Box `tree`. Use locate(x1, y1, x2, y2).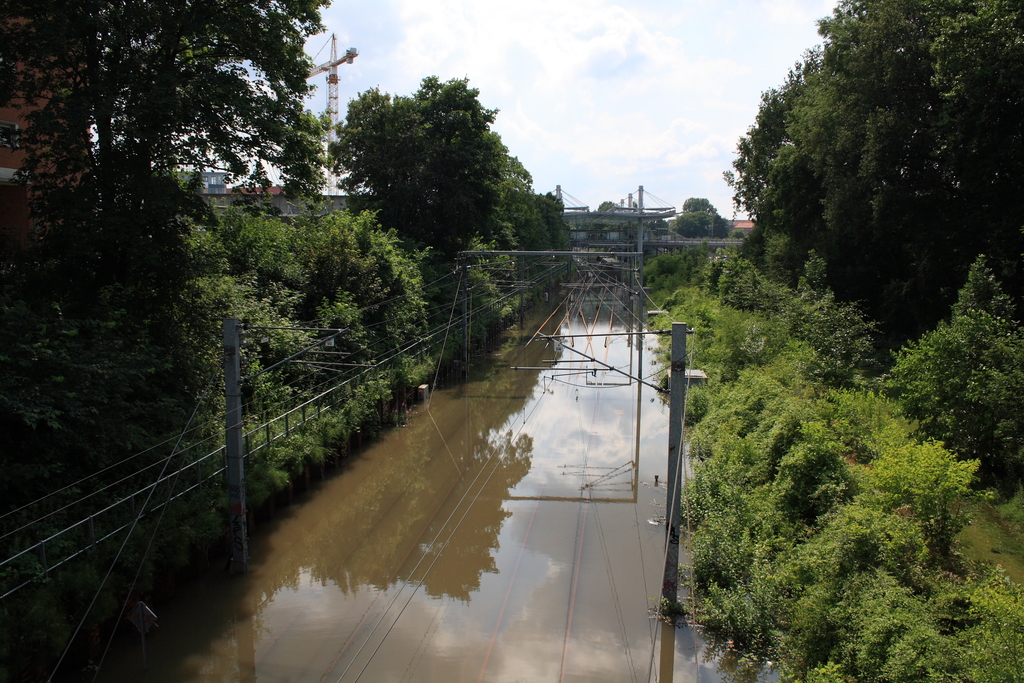
locate(890, 257, 1023, 488).
